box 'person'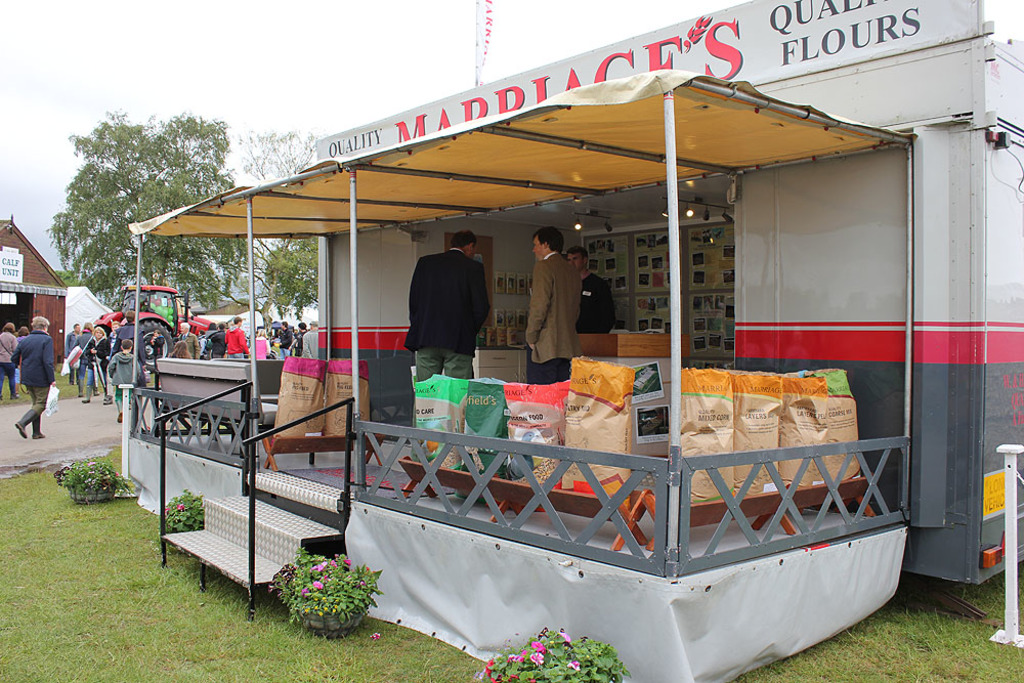
{"x1": 403, "y1": 228, "x2": 488, "y2": 428}
